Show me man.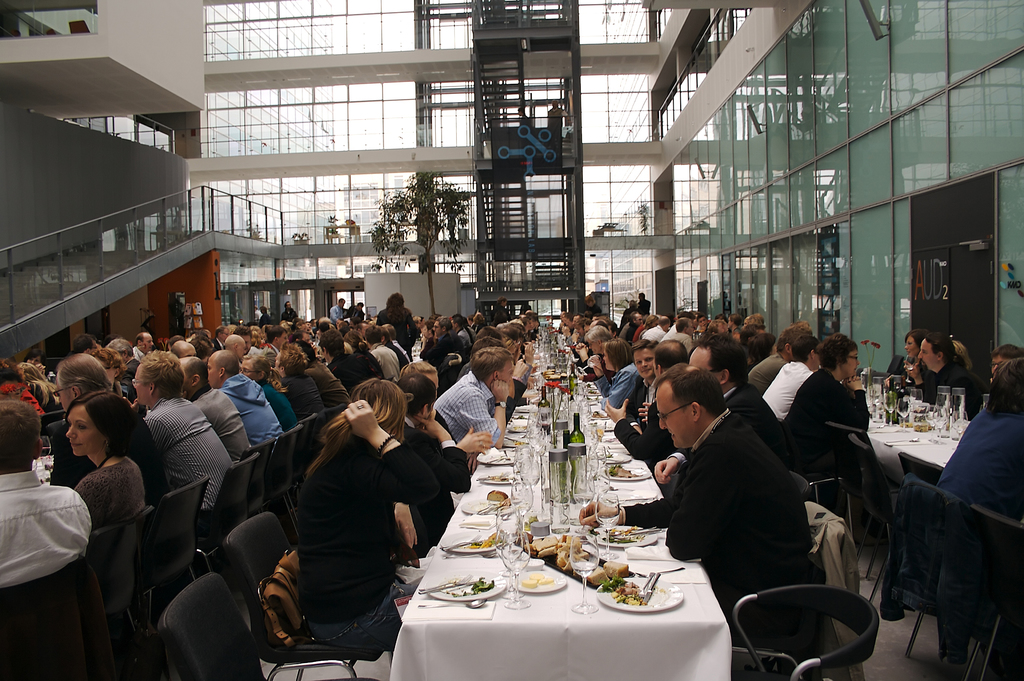
man is here: locate(547, 98, 570, 128).
